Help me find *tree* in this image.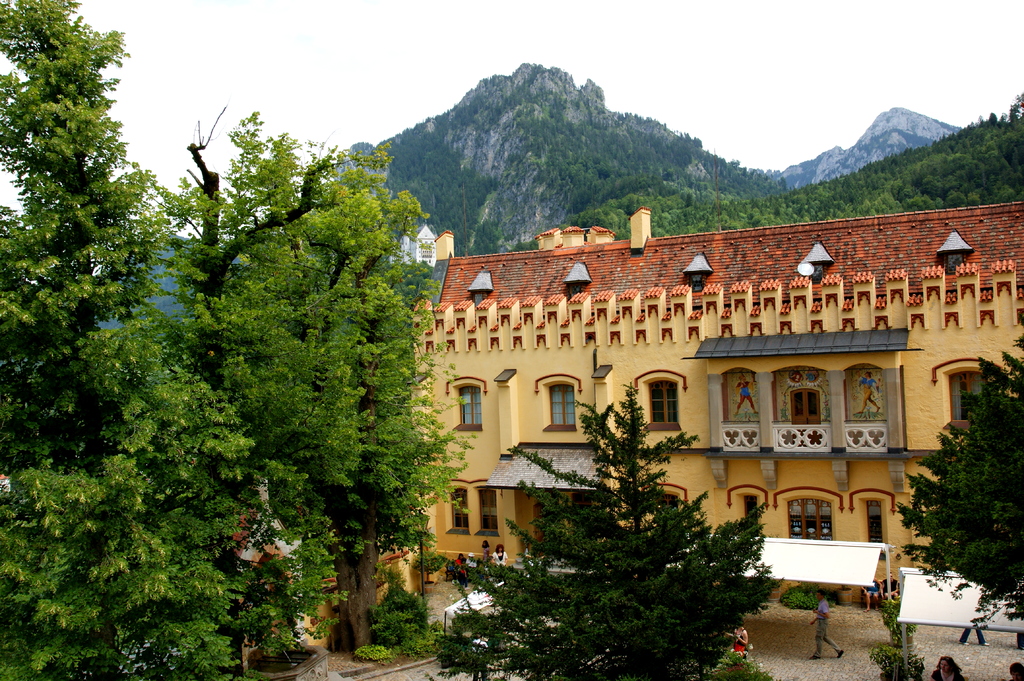
Found it: pyautogui.locateOnScreen(429, 376, 787, 680).
